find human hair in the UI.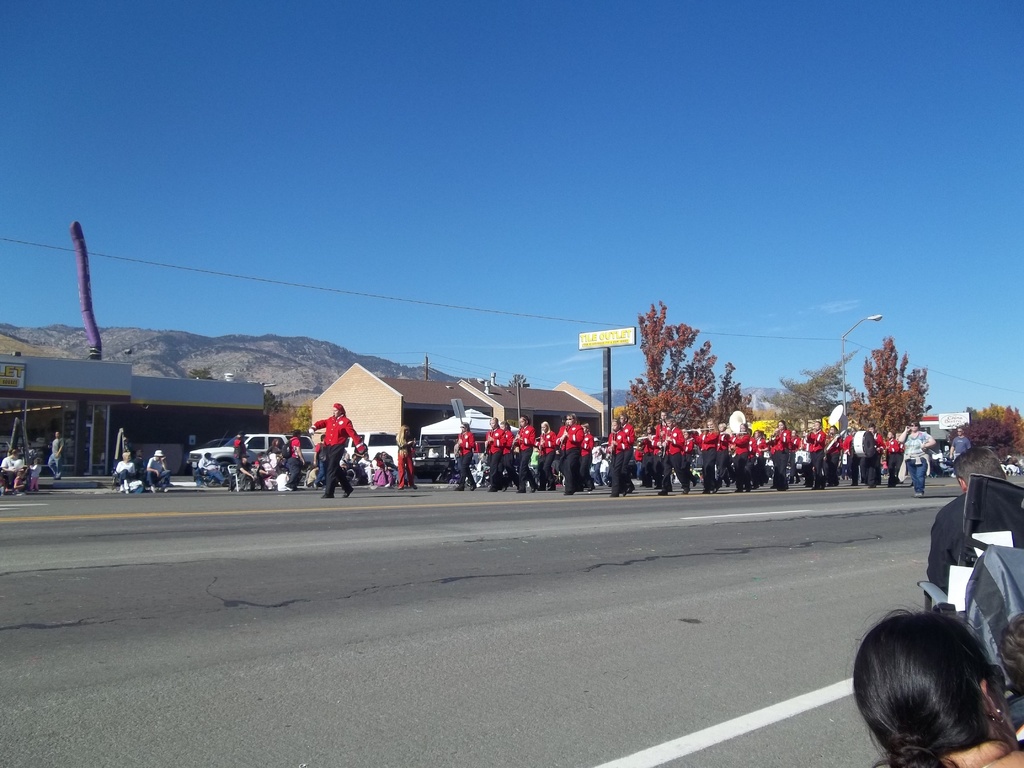
UI element at pyautogui.locateOnScreen(847, 611, 1011, 767).
